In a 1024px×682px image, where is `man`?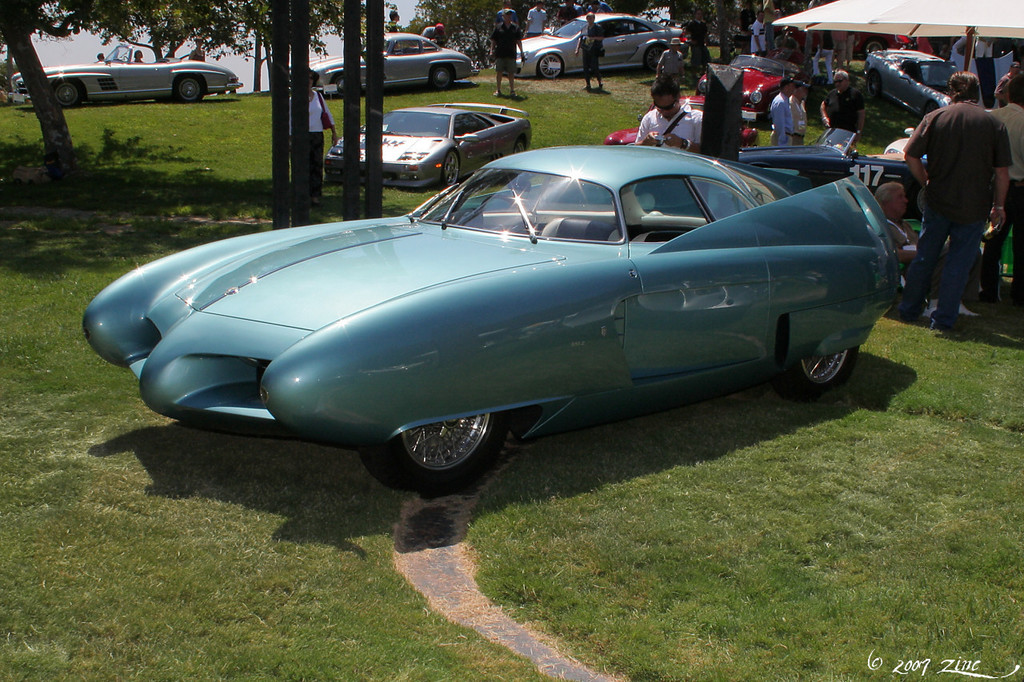
[x1=750, y1=9, x2=768, y2=54].
